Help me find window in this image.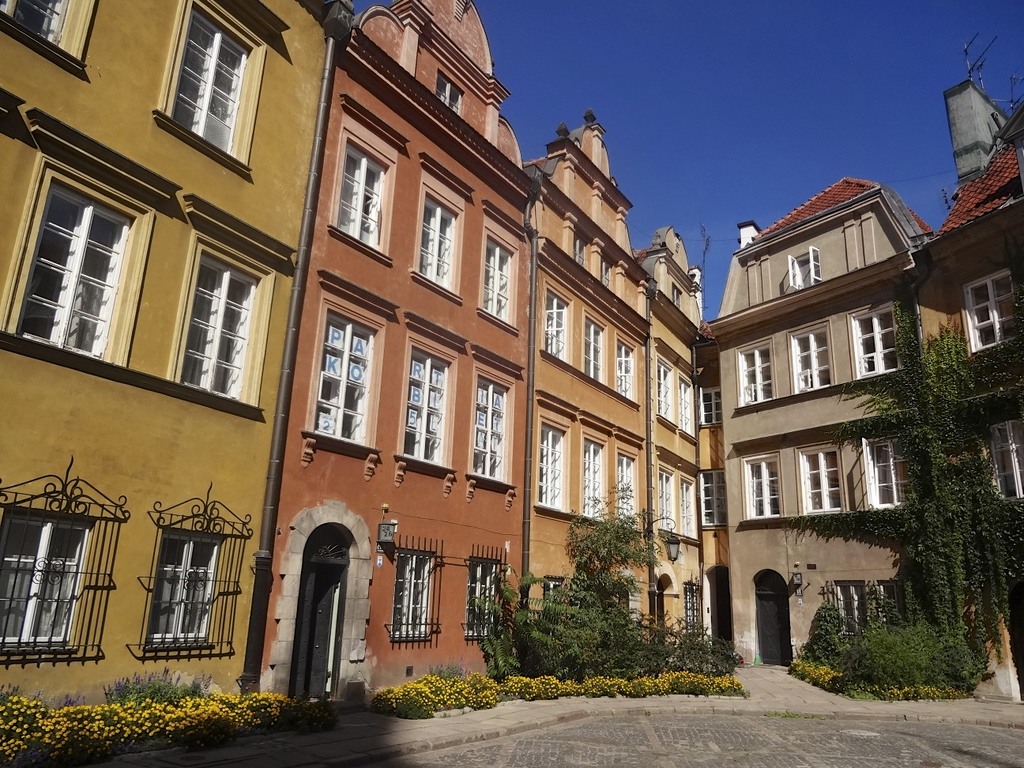
Found it: <bbox>582, 318, 604, 384</bbox>.
